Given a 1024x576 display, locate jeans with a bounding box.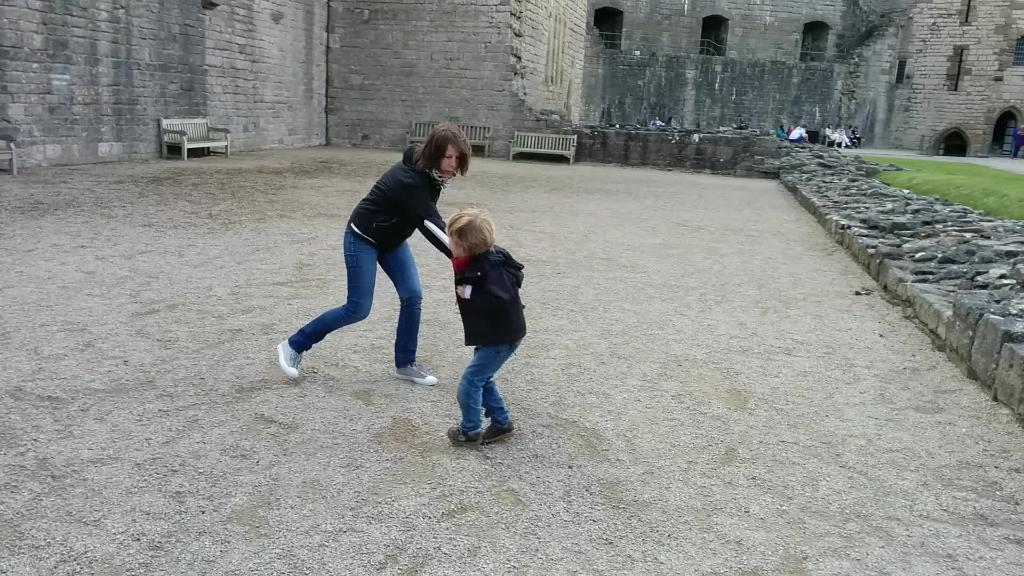
Located: <bbox>455, 335, 535, 425</bbox>.
